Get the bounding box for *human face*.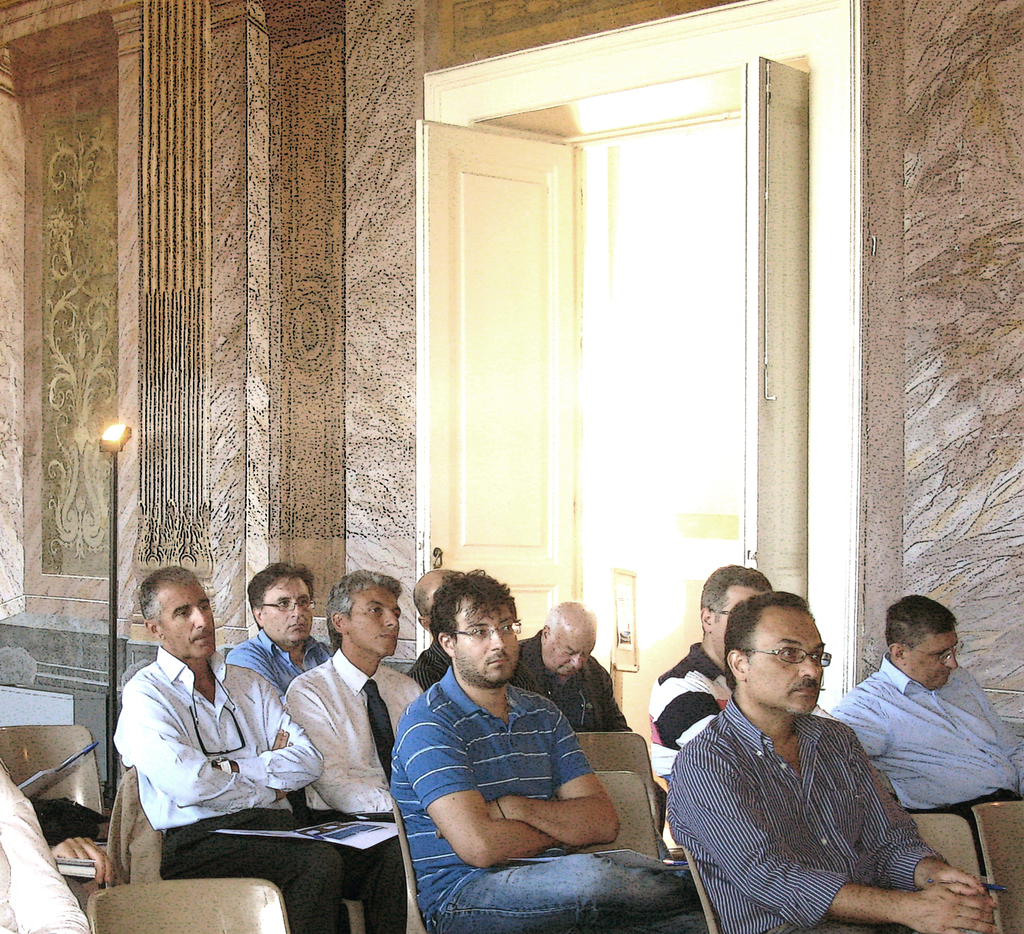
detection(545, 619, 596, 678).
